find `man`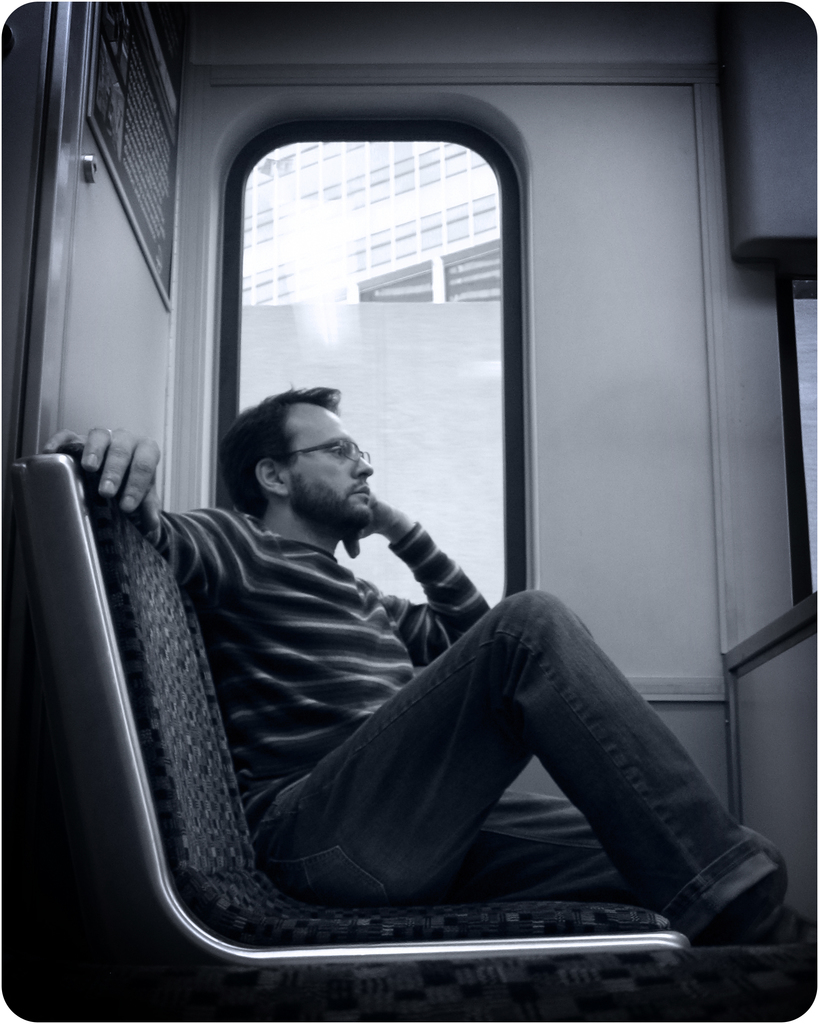
15, 379, 724, 959
